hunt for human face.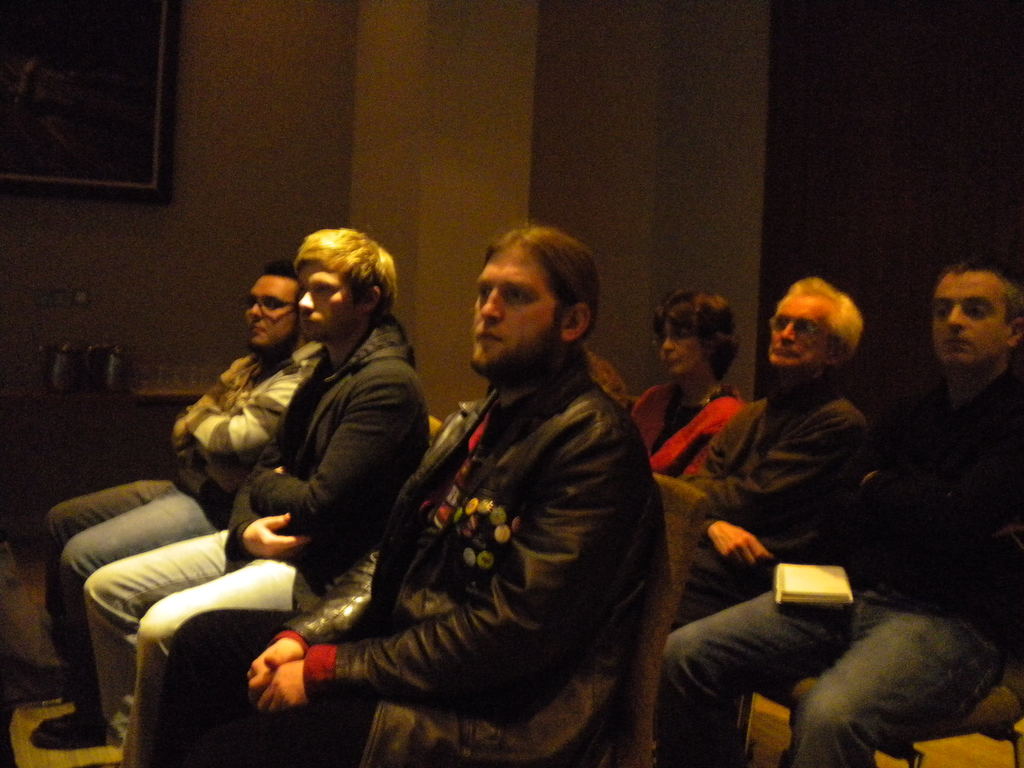
Hunted down at x1=657, y1=320, x2=710, y2=382.
